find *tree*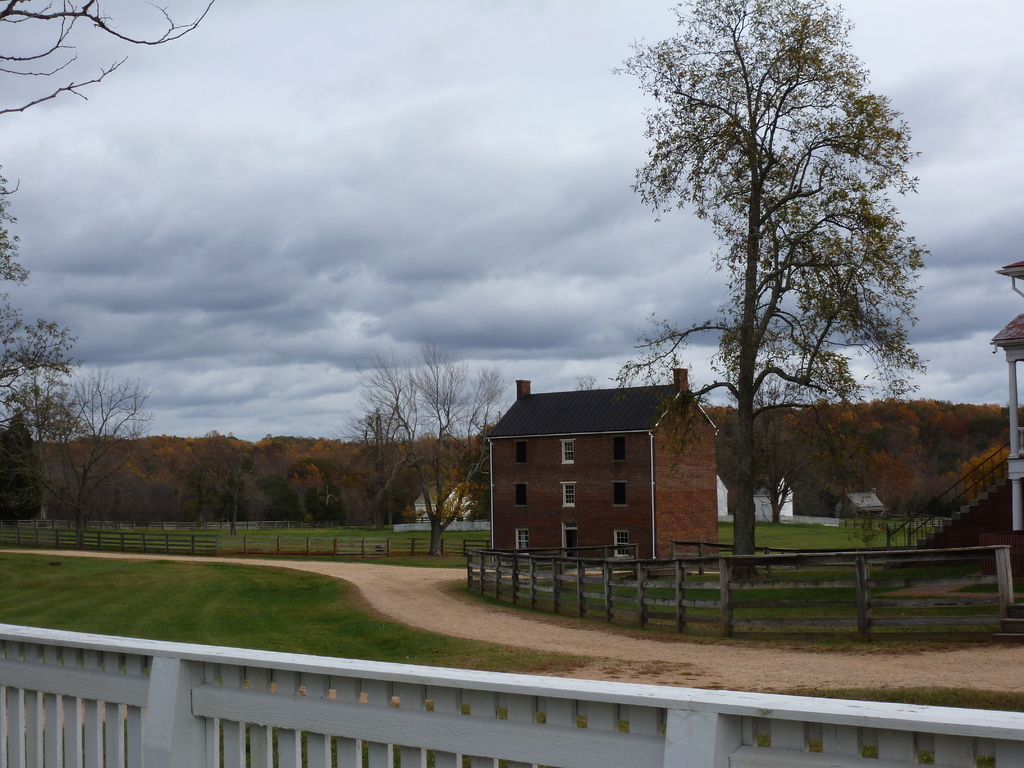
x1=0 y1=0 x2=214 y2=109
